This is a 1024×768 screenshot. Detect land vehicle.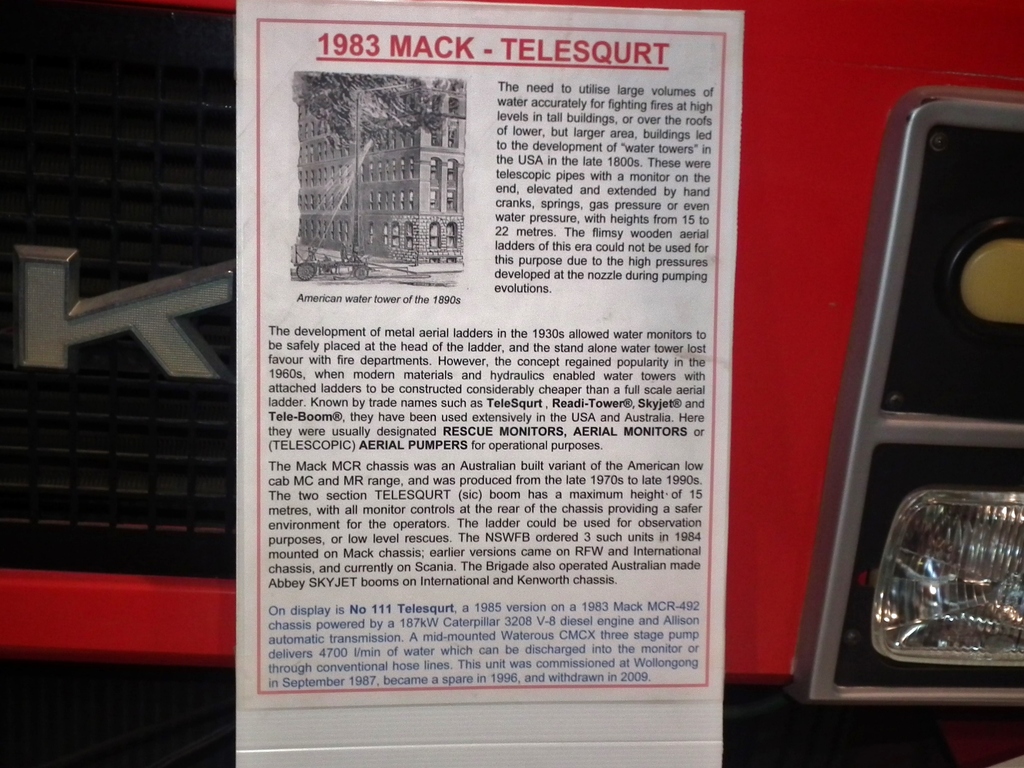
bbox(0, 0, 1023, 766).
